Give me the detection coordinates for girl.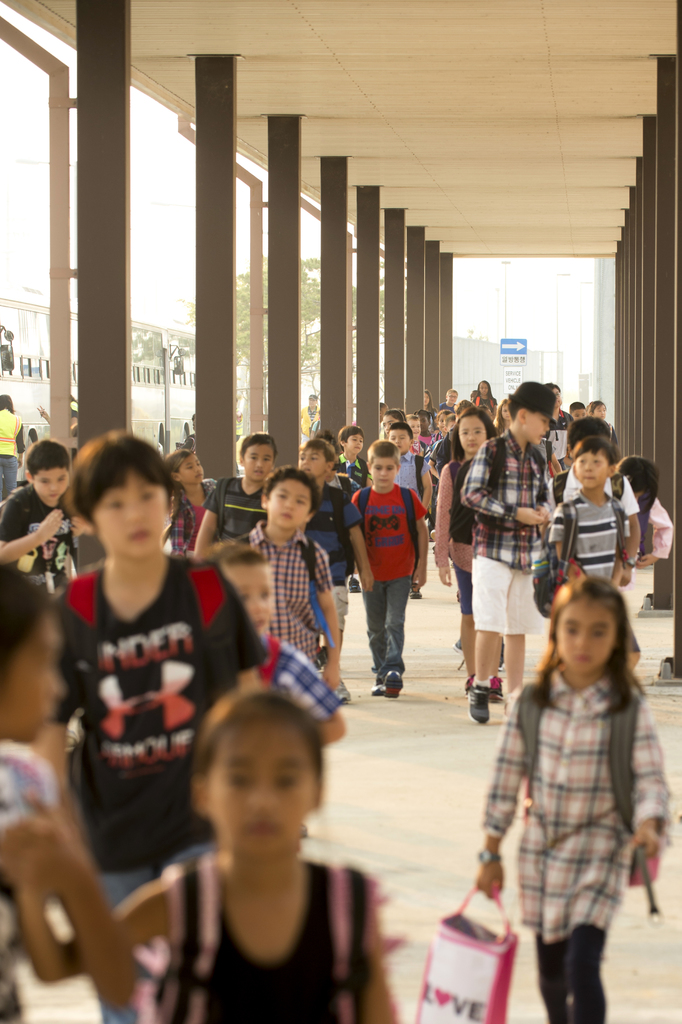
rect(434, 404, 504, 697).
